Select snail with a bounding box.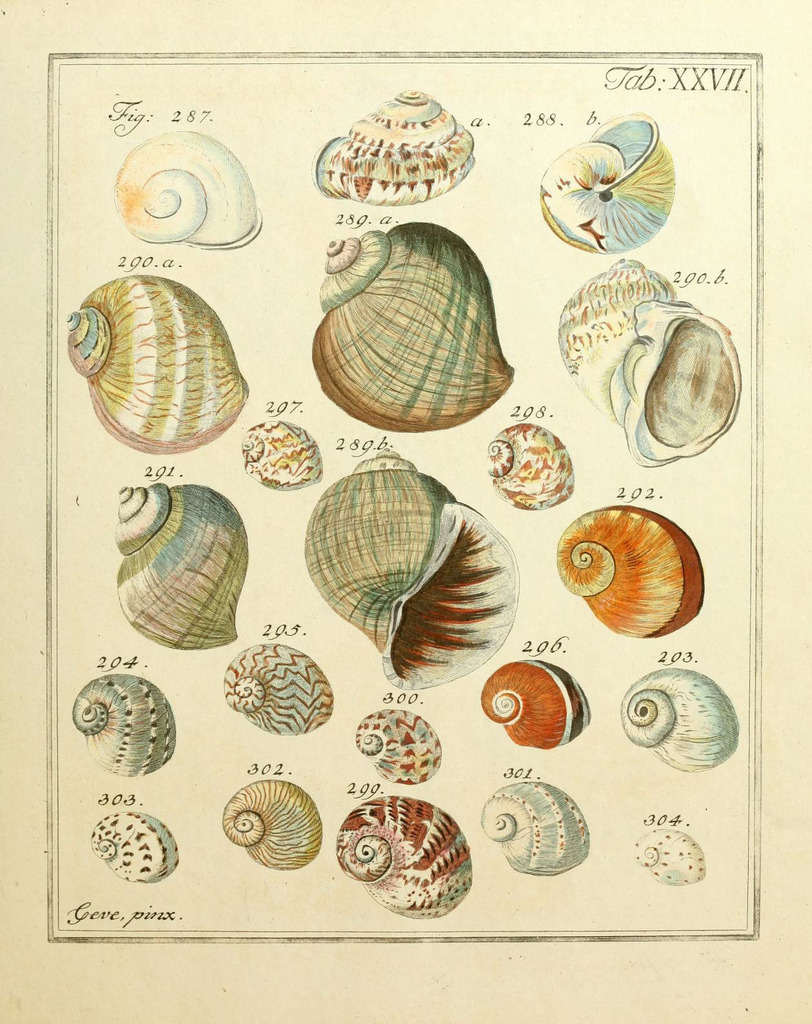
l=236, t=421, r=327, b=494.
